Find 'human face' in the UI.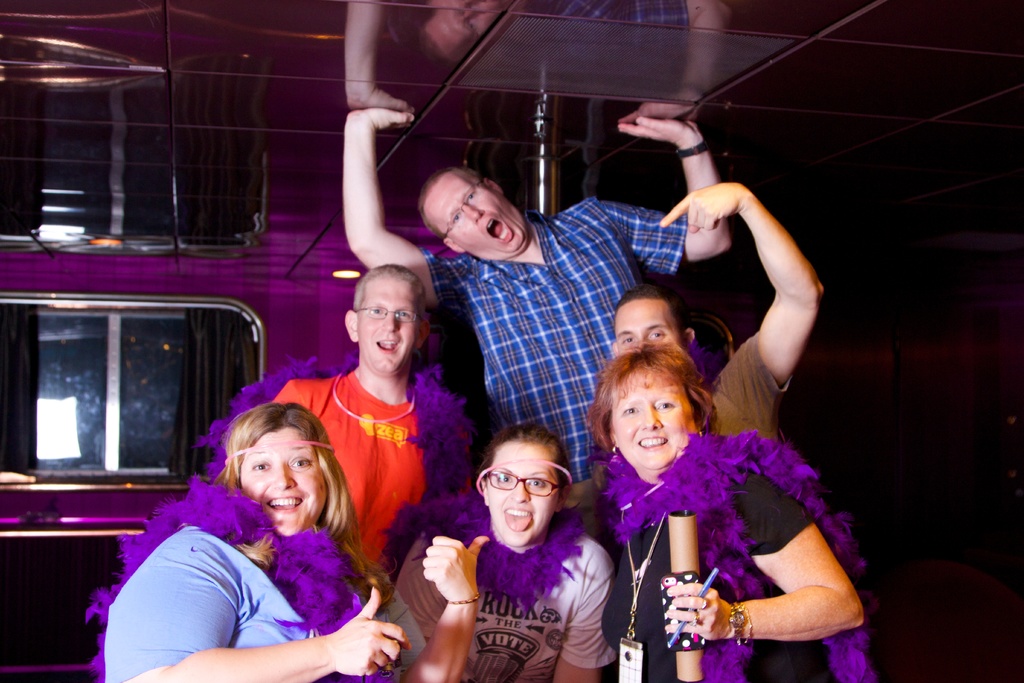
UI element at x1=486 y1=437 x2=558 y2=544.
